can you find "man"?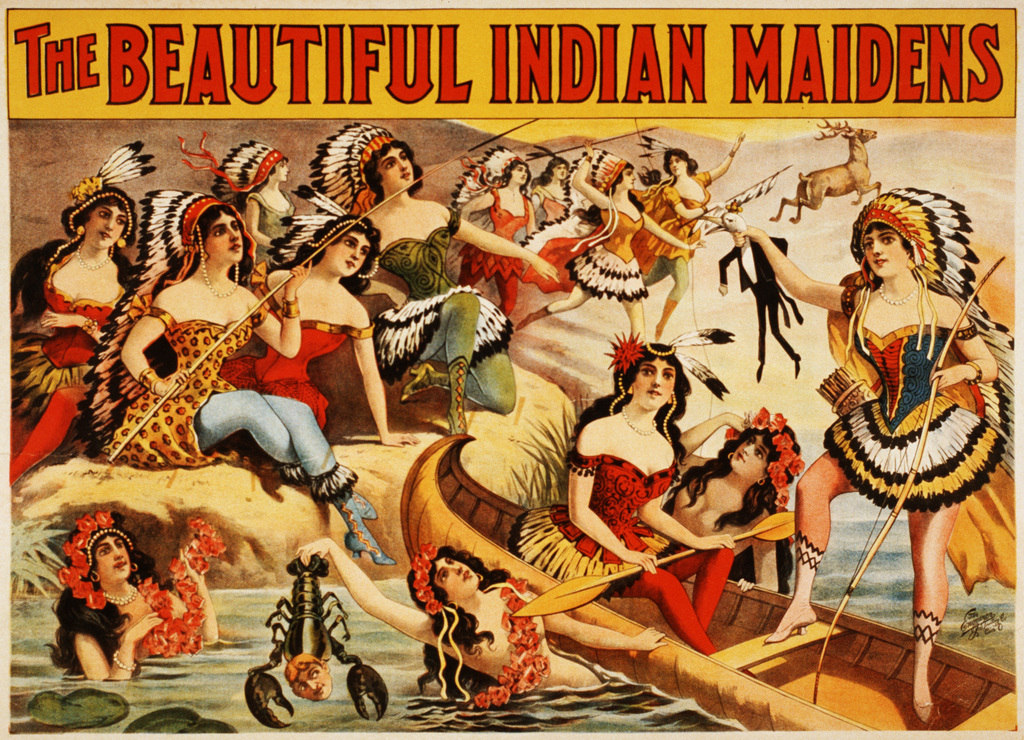
Yes, bounding box: x1=715 y1=222 x2=800 y2=374.
